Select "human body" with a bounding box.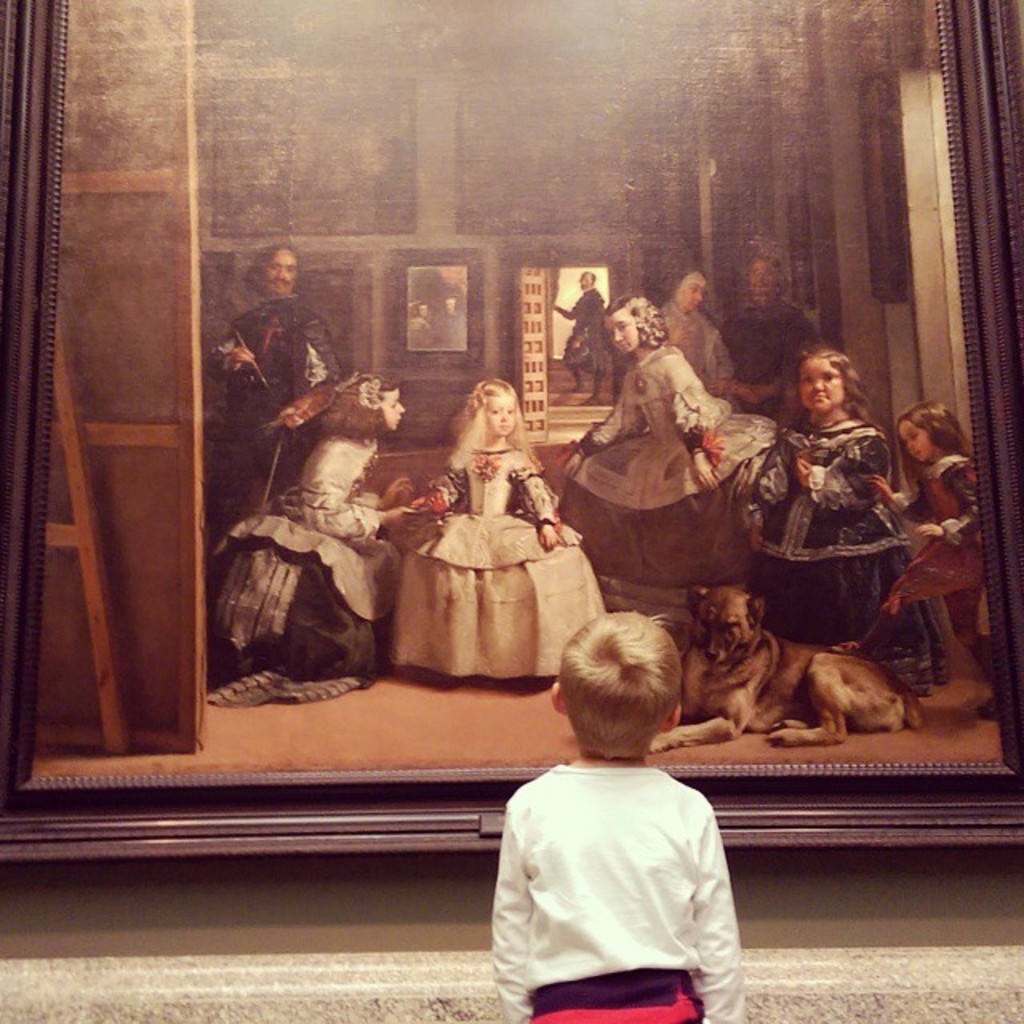
[560, 264, 616, 403].
